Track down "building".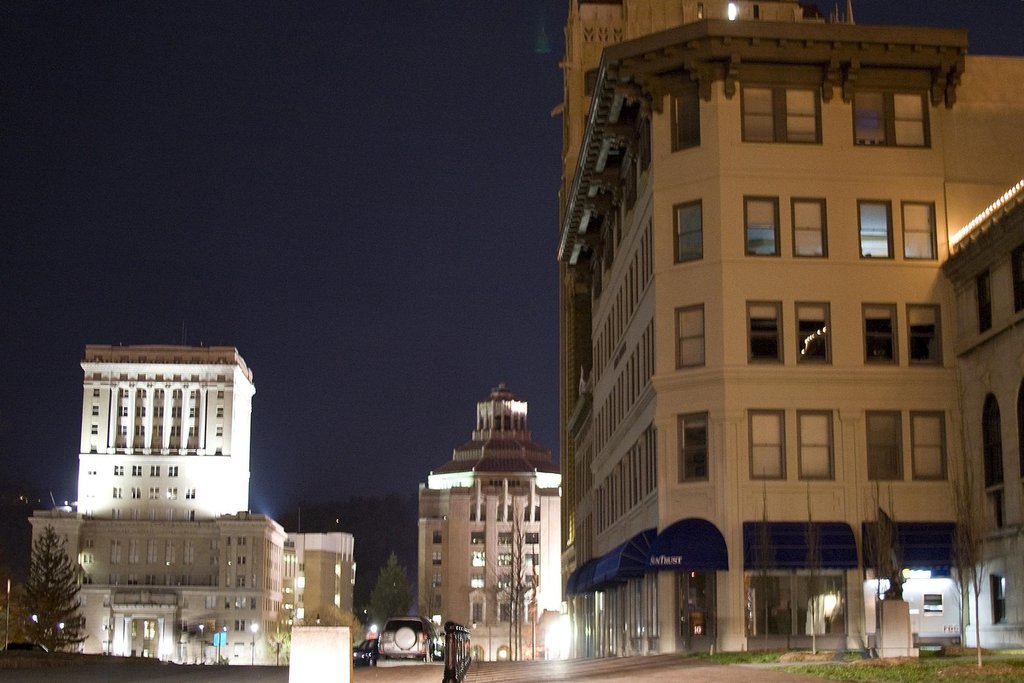
Tracked to locate(32, 350, 289, 666).
